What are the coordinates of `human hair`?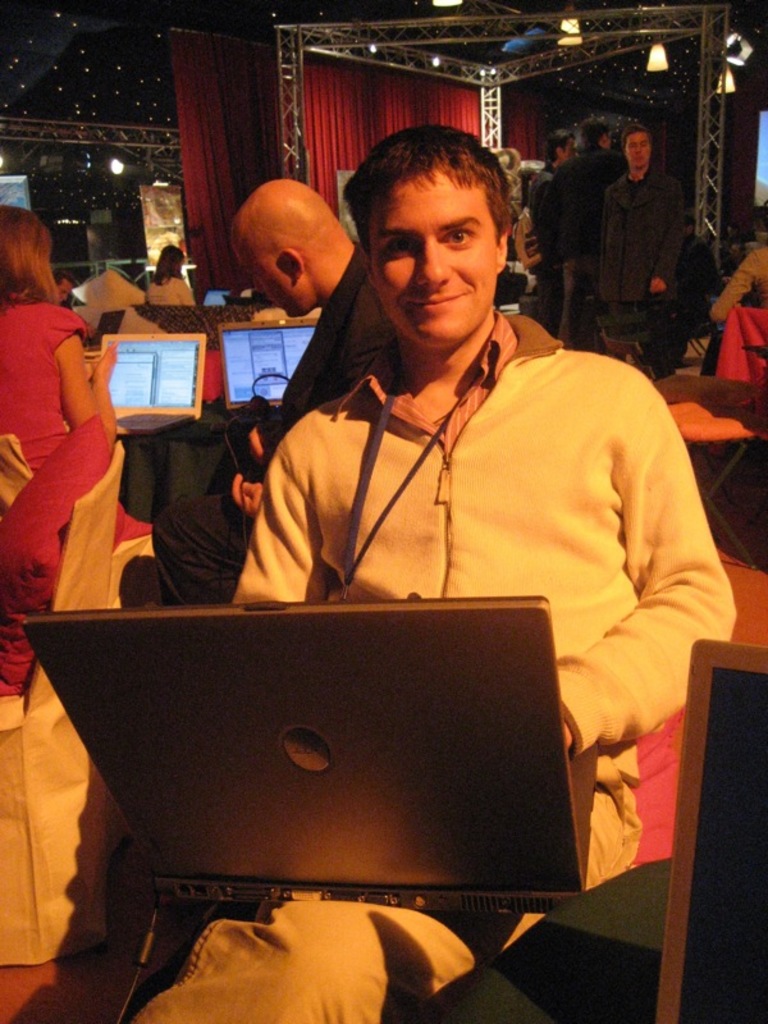
<region>582, 122, 609, 154</region>.
